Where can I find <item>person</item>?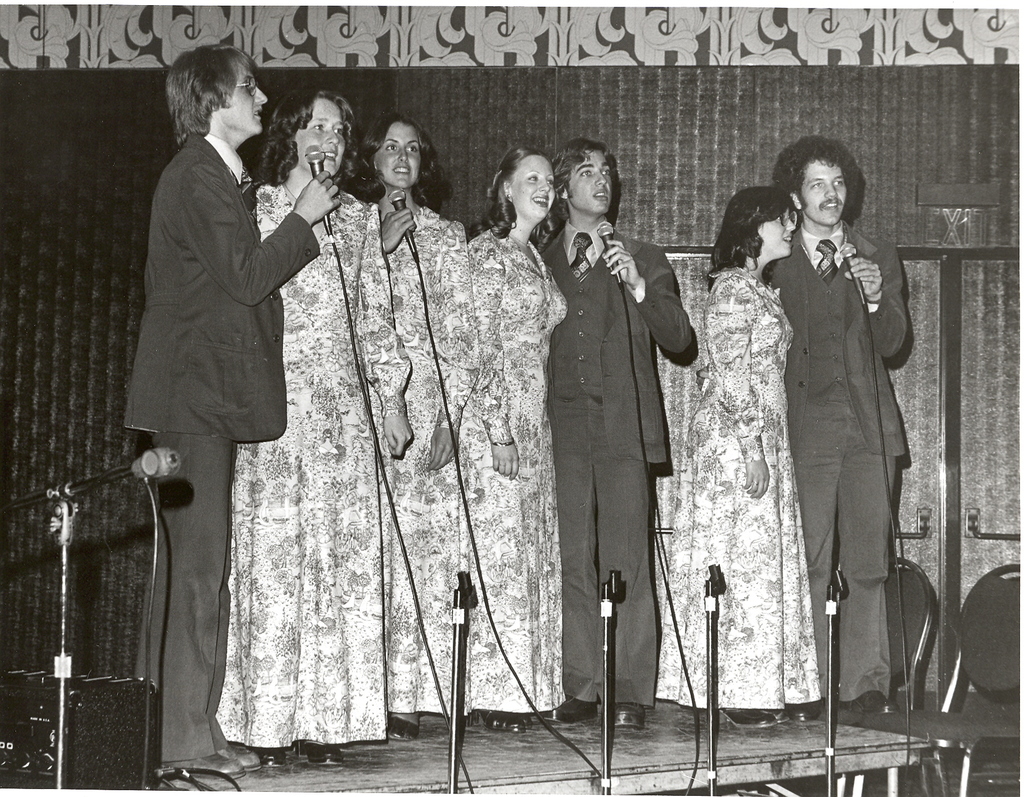
You can find it at region(215, 85, 411, 763).
